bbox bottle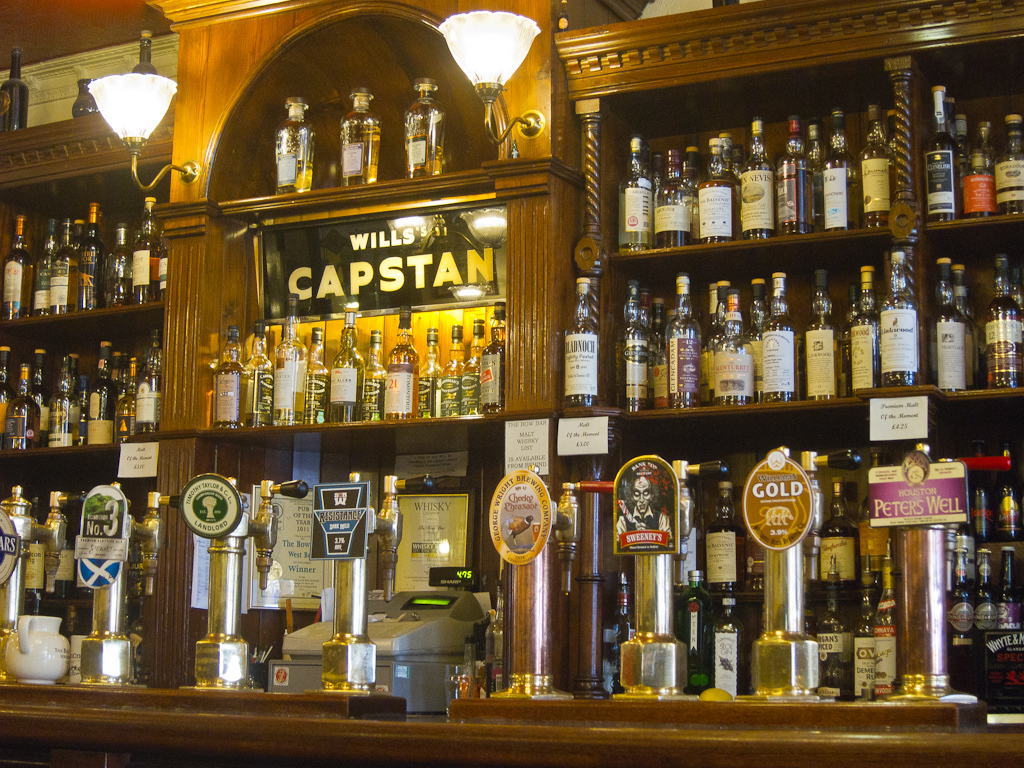
BBox(931, 257, 968, 387)
